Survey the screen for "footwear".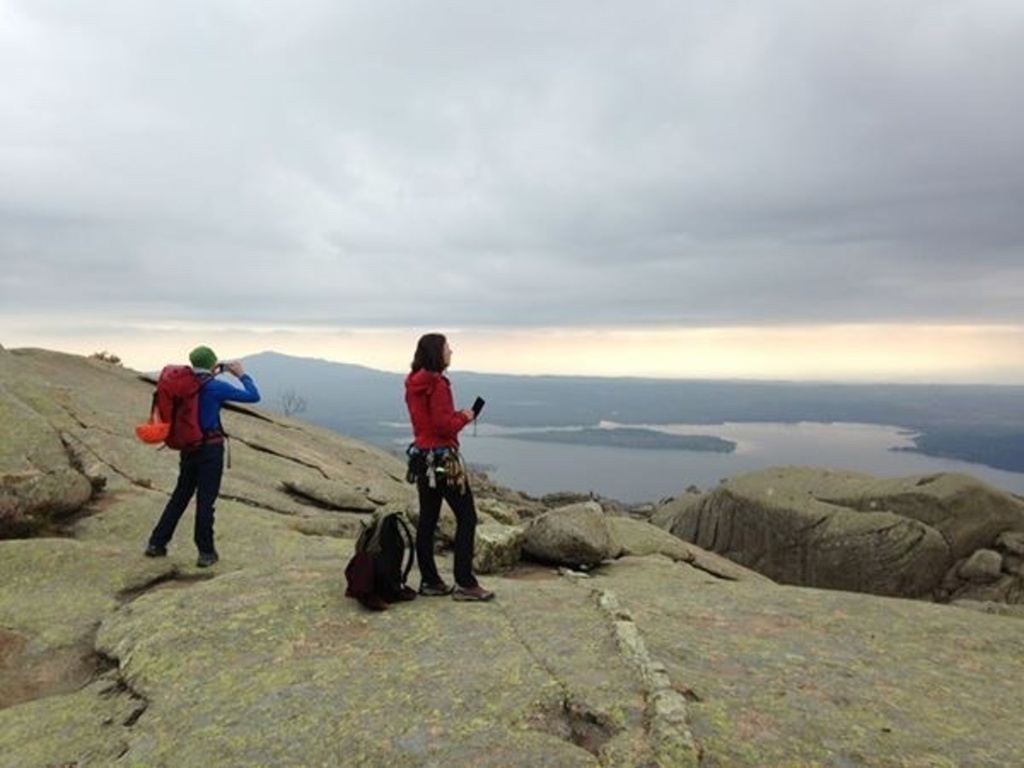
Survey found: 145,544,167,560.
